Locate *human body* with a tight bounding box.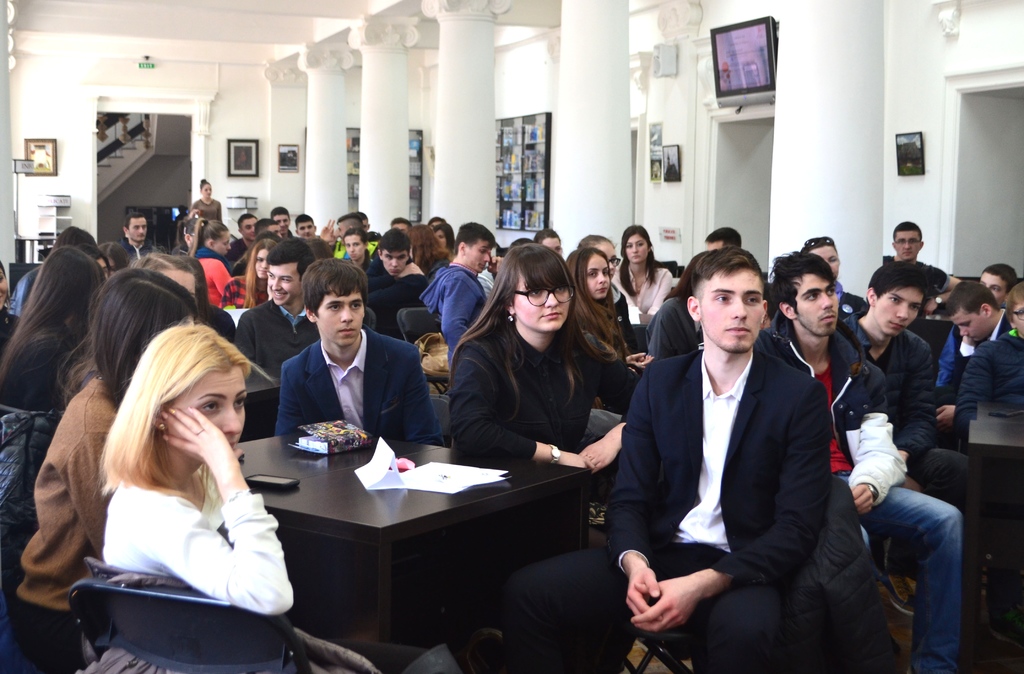
left=961, top=332, right=1023, bottom=447.
